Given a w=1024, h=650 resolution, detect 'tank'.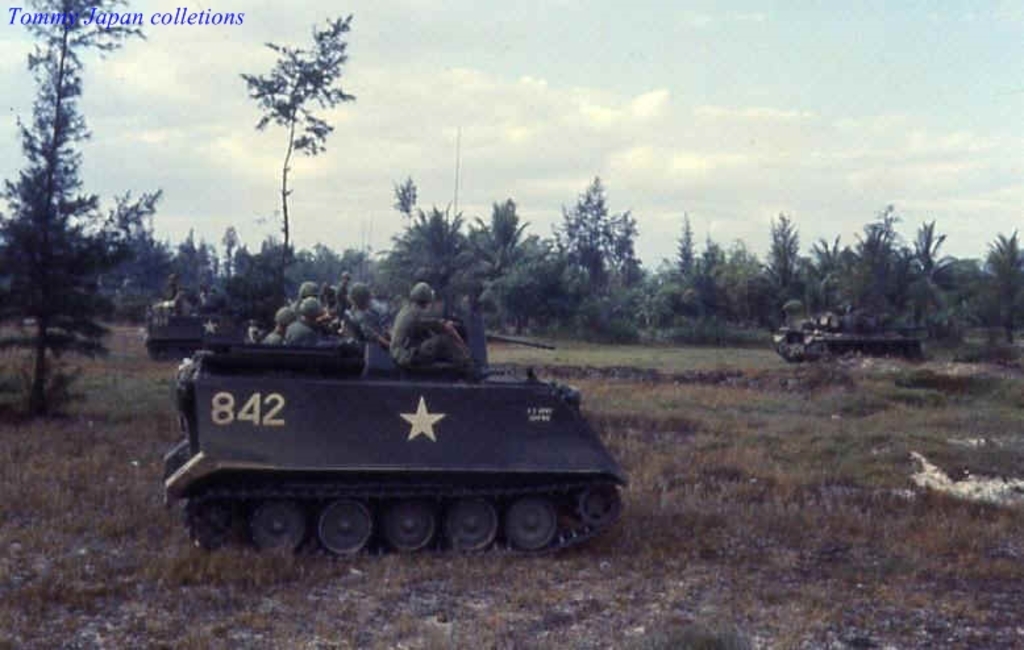
161, 122, 625, 563.
